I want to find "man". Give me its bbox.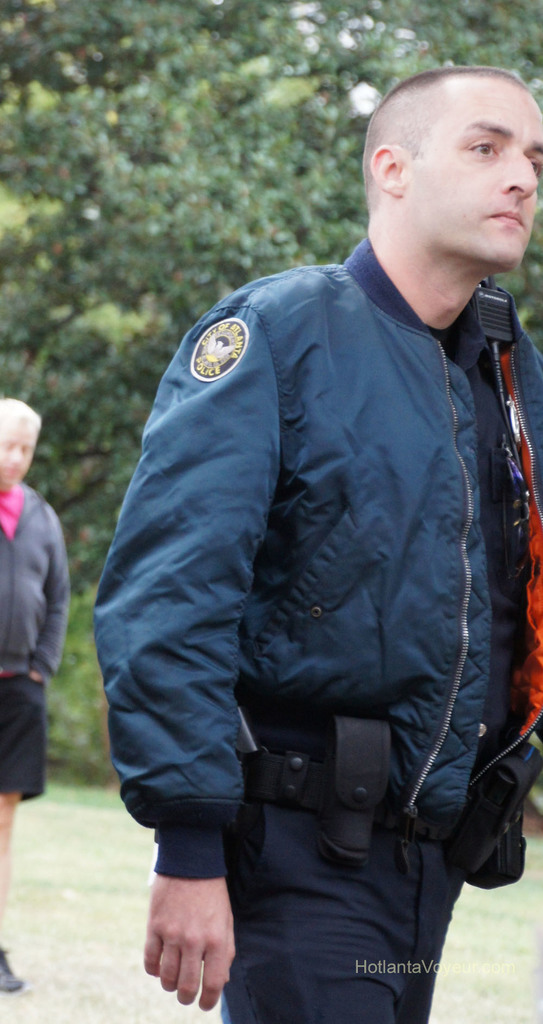
BBox(92, 66, 541, 996).
